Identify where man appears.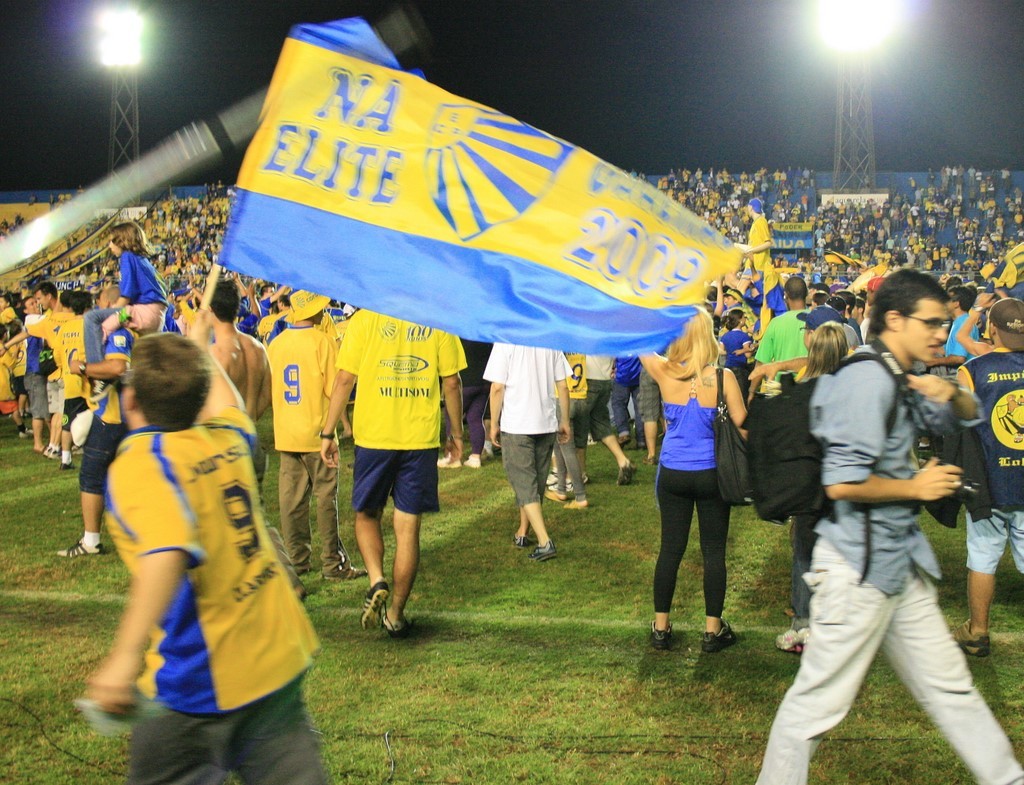
Appears at locate(19, 294, 56, 450).
